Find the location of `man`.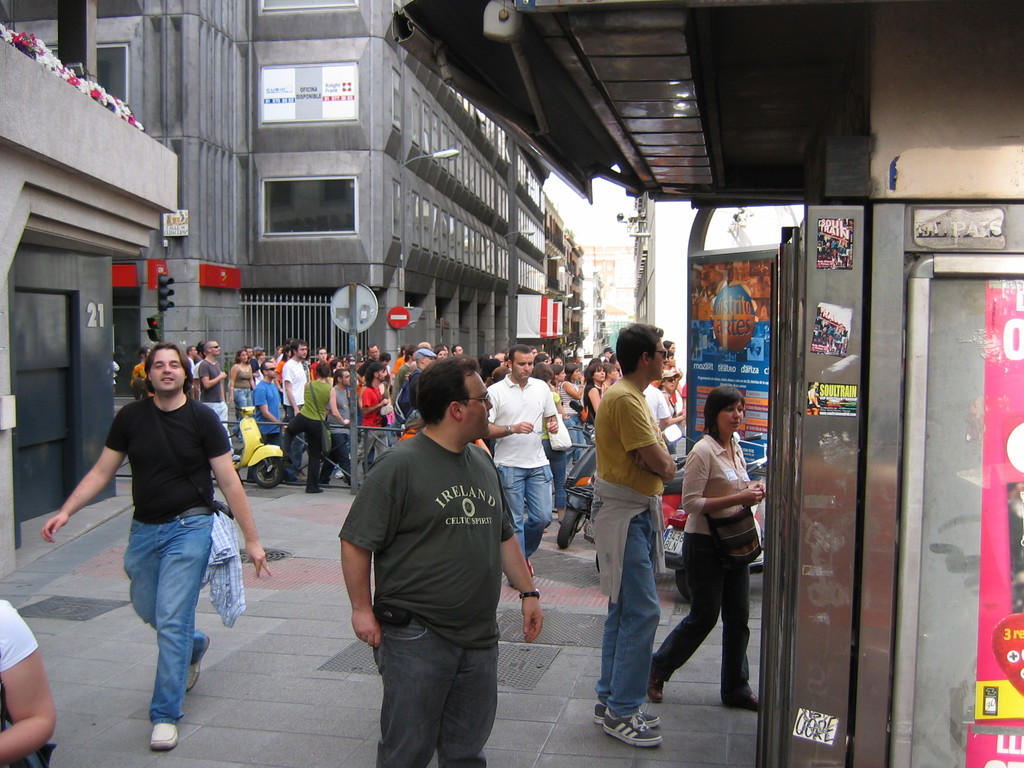
Location: <region>407, 349, 436, 406</region>.
